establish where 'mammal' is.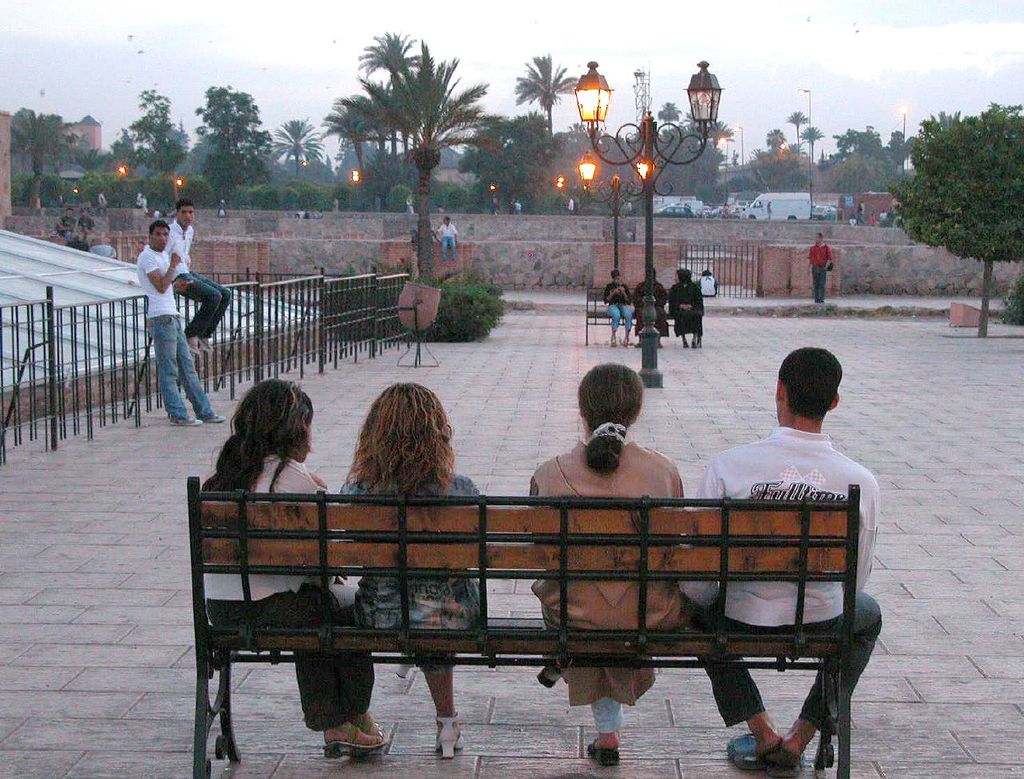
Established at [x1=133, y1=219, x2=223, y2=425].
